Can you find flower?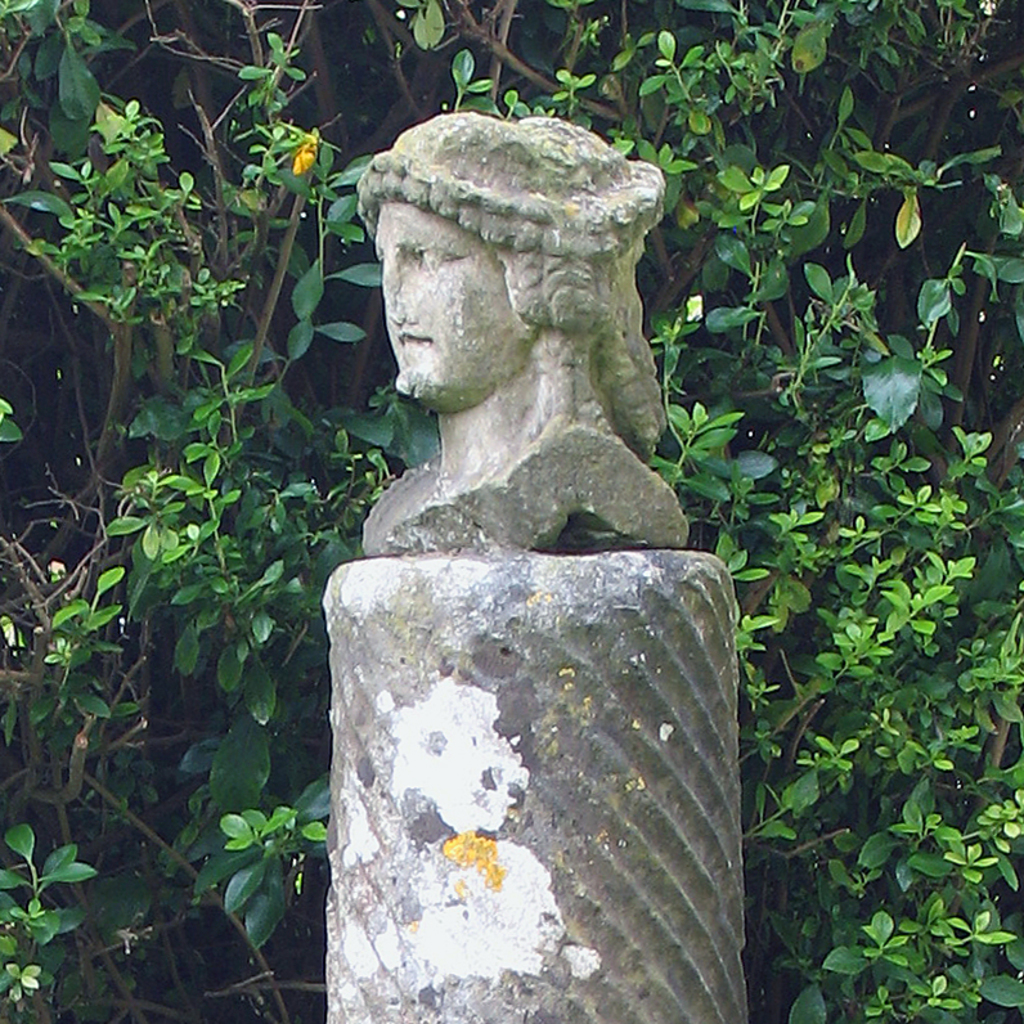
Yes, bounding box: <bbox>300, 131, 323, 172</bbox>.
